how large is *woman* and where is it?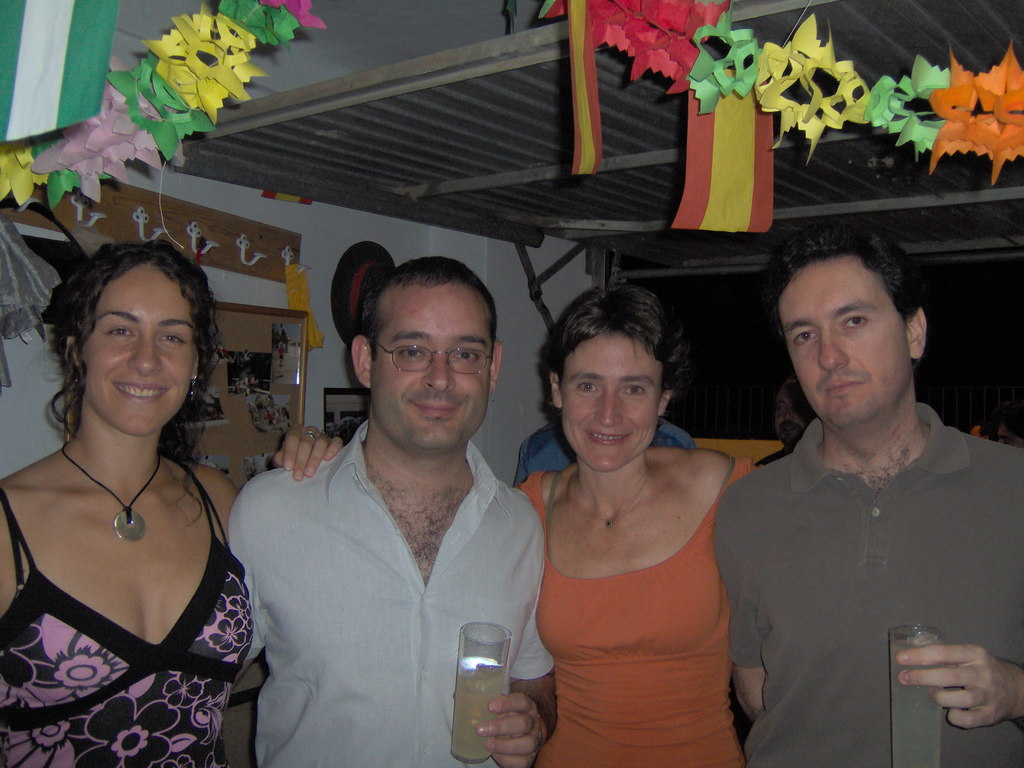
Bounding box: 0/241/344/767.
